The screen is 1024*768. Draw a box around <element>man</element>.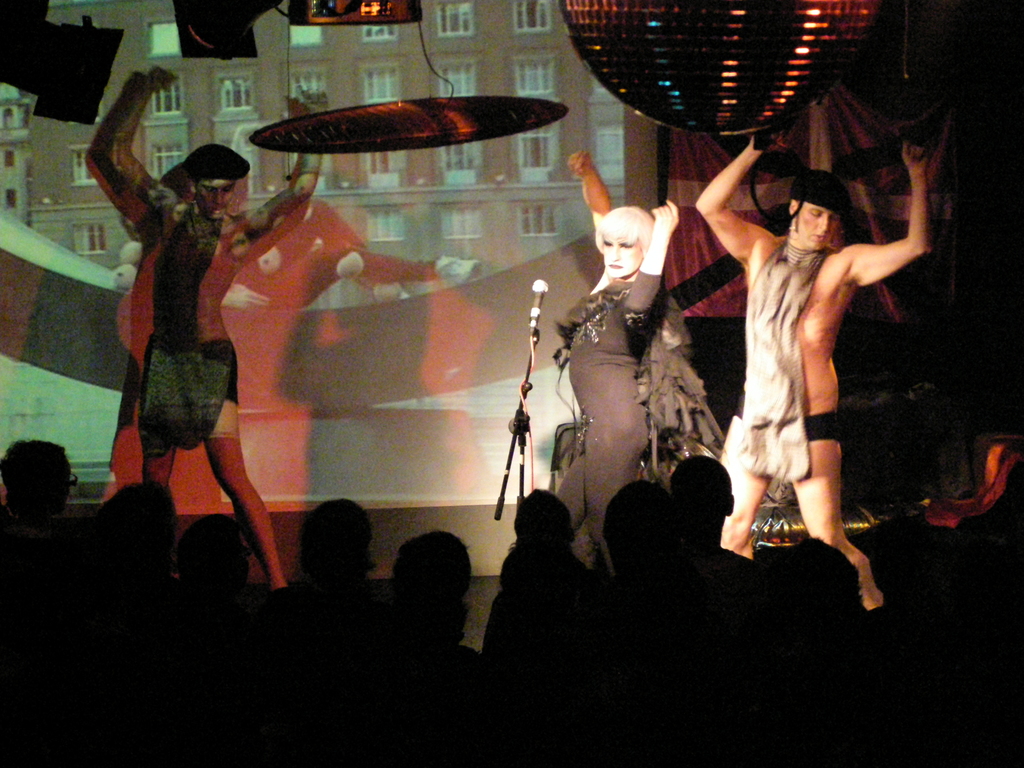
bbox=[86, 64, 346, 596].
